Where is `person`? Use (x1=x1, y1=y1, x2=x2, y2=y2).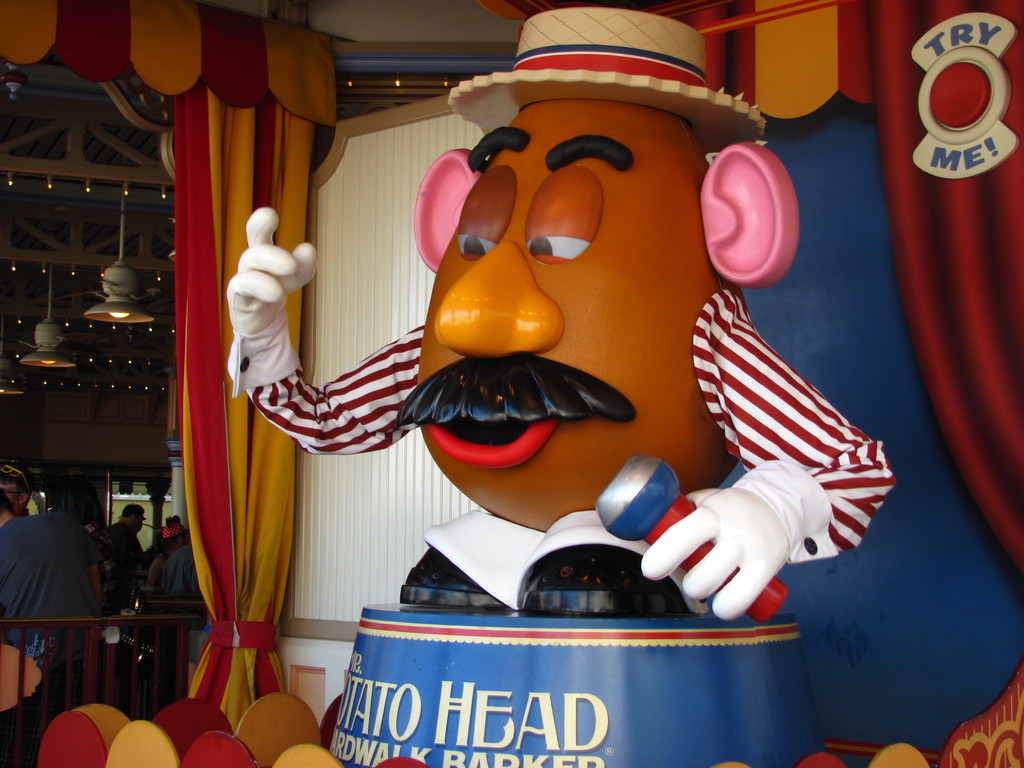
(x1=102, y1=504, x2=146, y2=590).
